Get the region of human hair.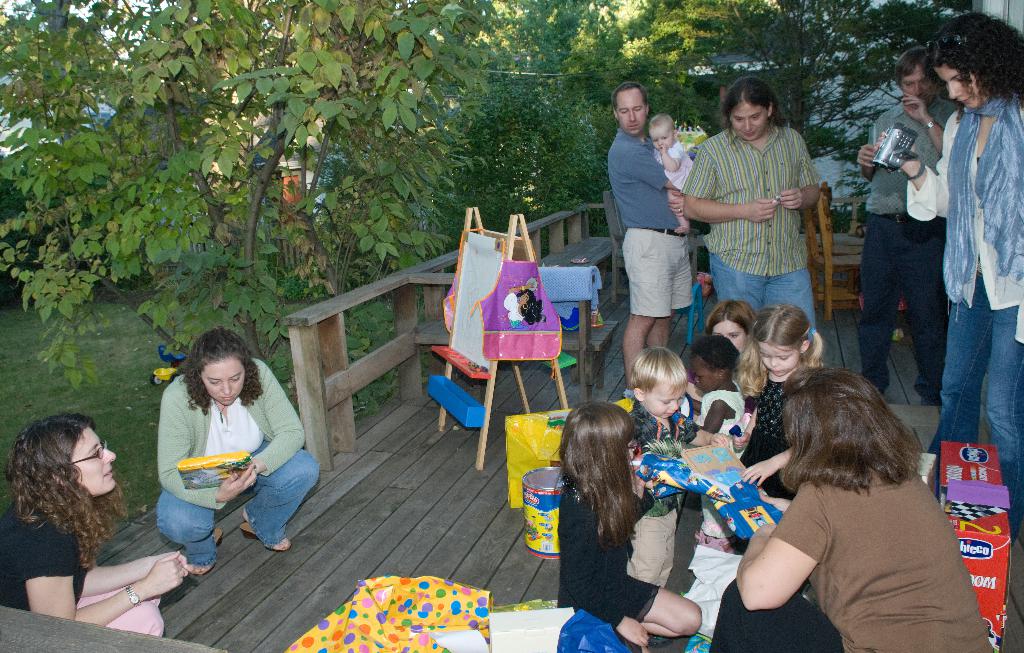
crop(927, 11, 1023, 106).
